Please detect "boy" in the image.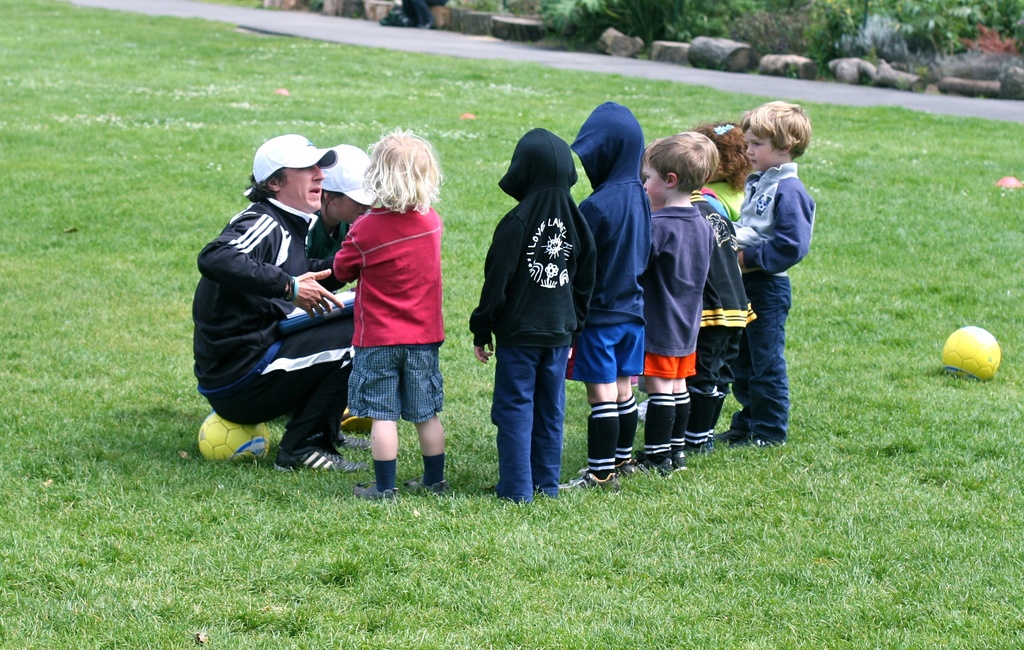
left=673, top=125, right=755, bottom=457.
